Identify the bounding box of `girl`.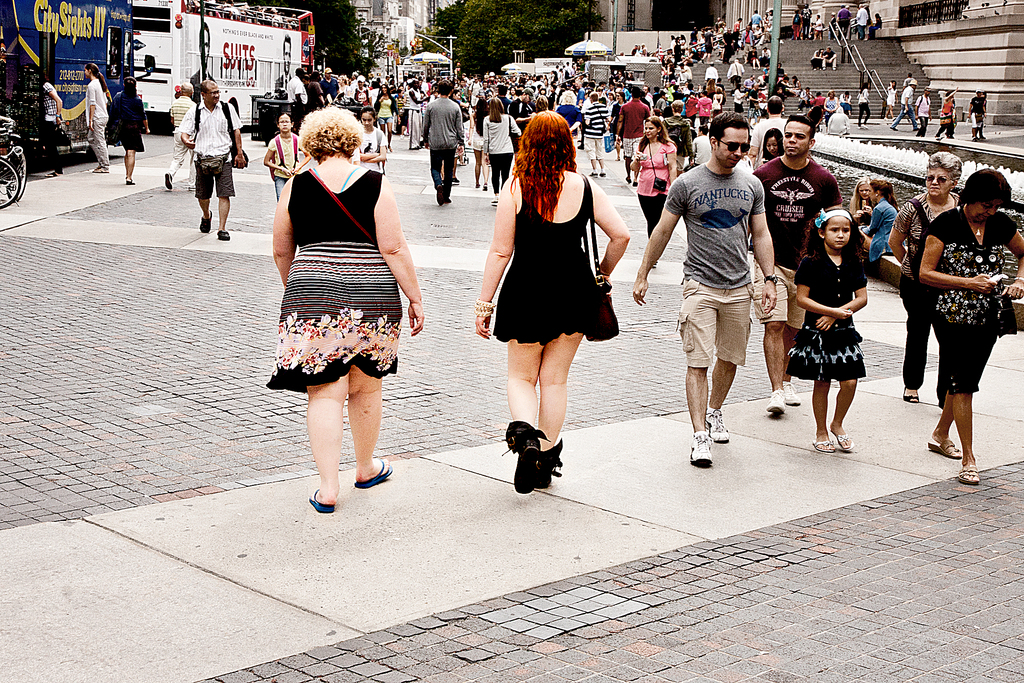
bbox(472, 115, 632, 483).
